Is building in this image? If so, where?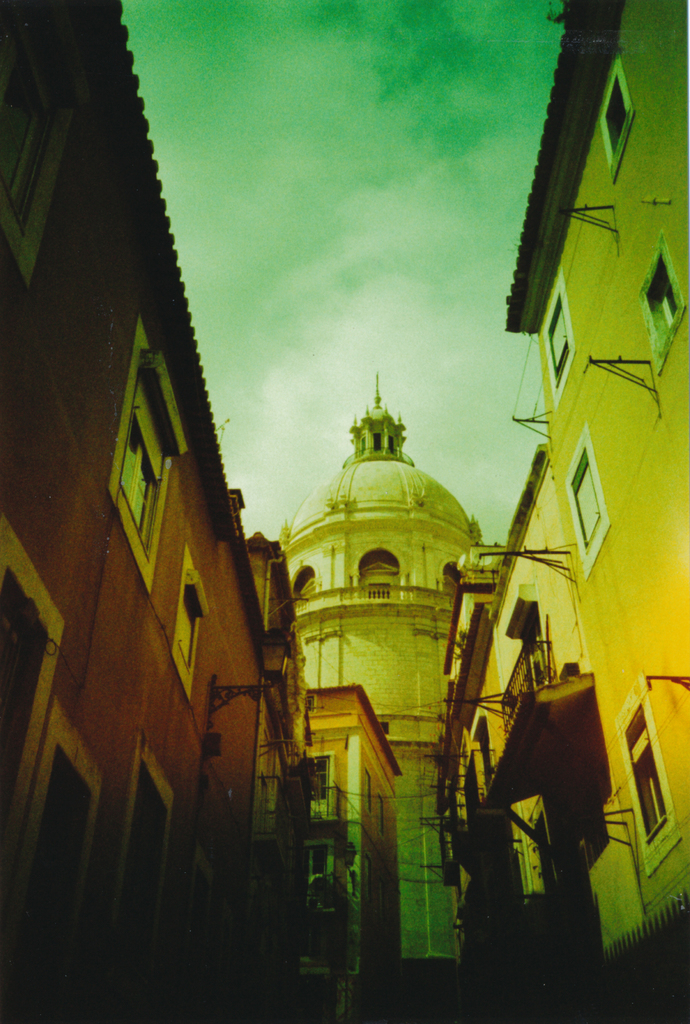
Yes, at (left=304, top=687, right=406, bottom=1020).
